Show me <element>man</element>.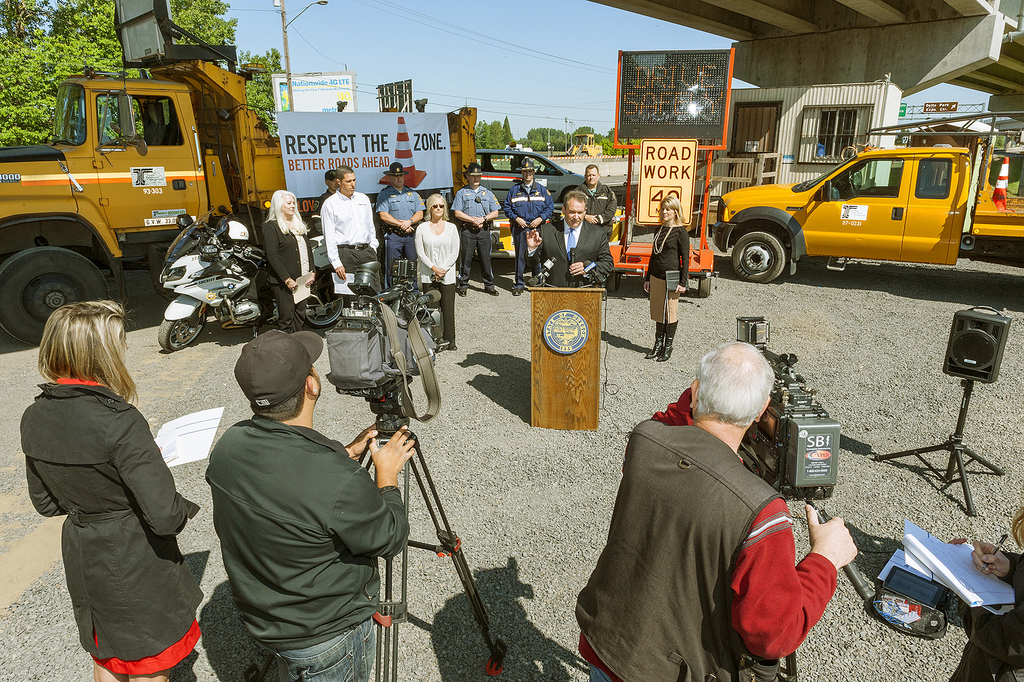
<element>man</element> is here: crop(204, 328, 413, 681).
